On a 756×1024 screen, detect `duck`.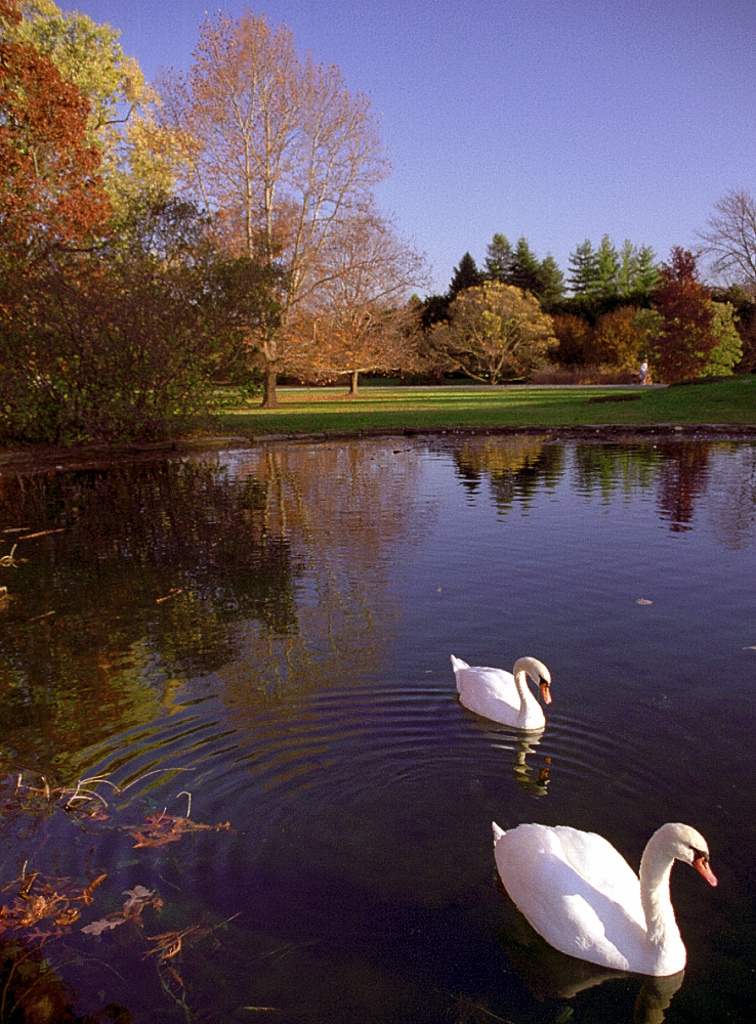
bbox=[459, 642, 565, 761].
